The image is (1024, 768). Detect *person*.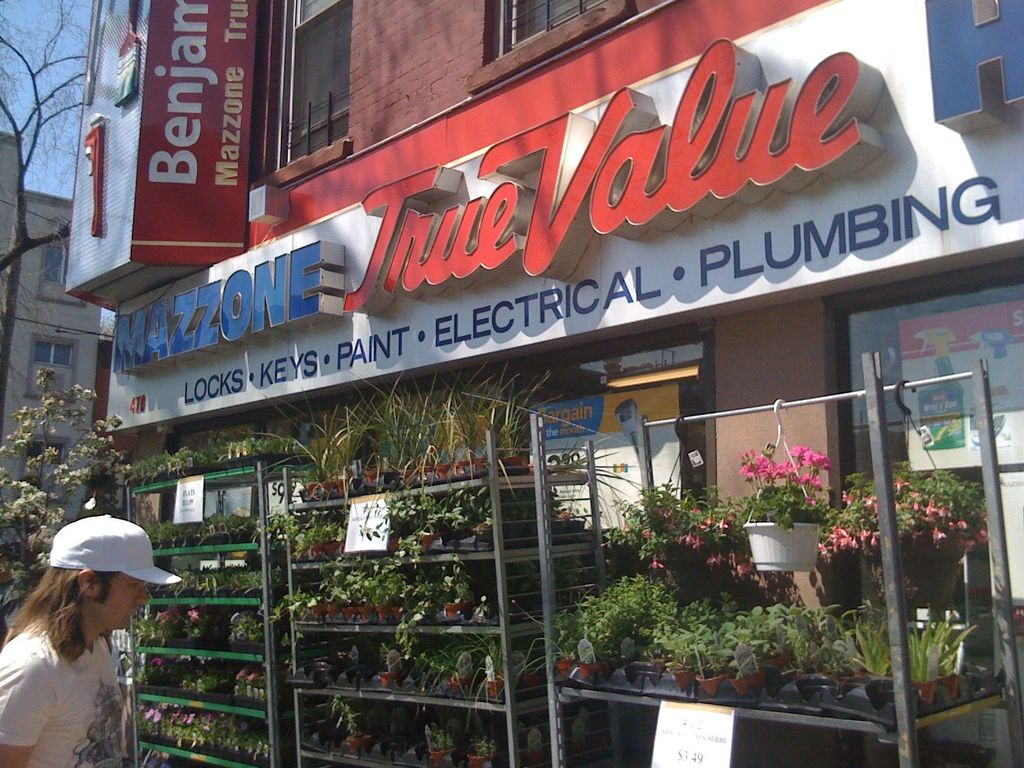
Detection: <bbox>0, 511, 182, 767</bbox>.
